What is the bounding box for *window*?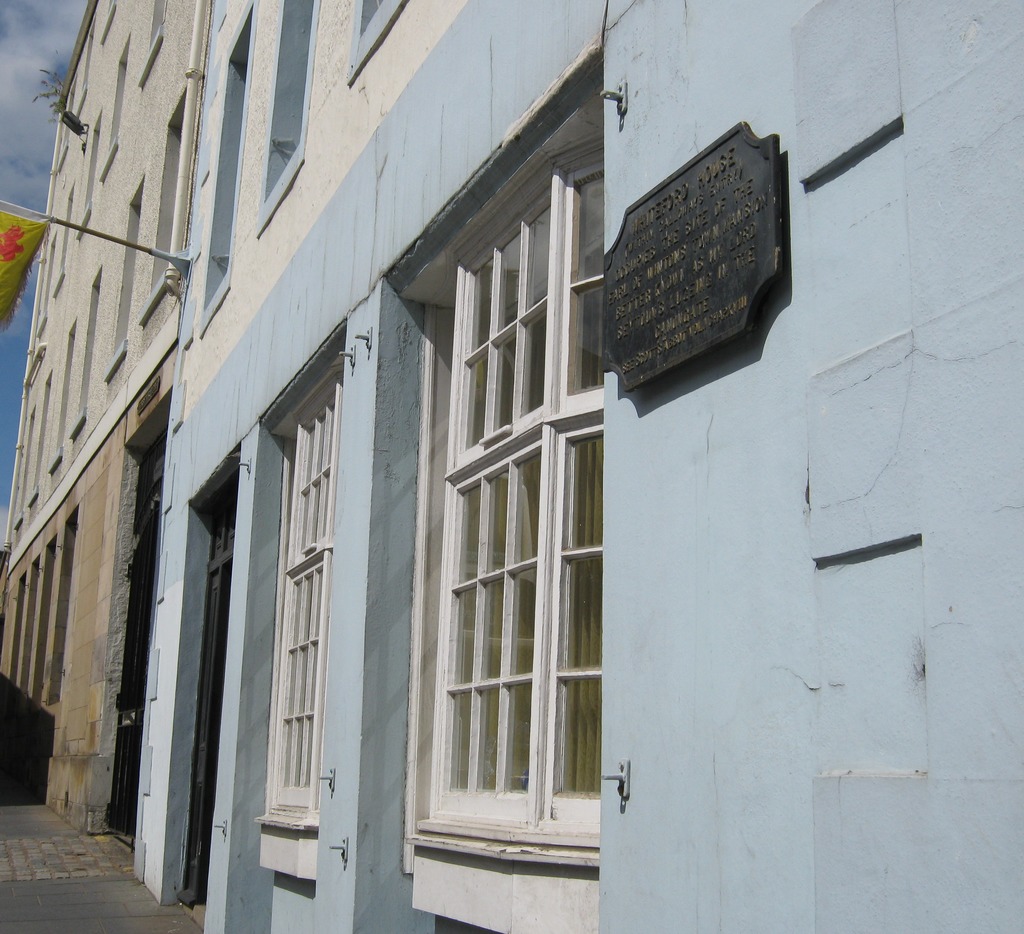
147 77 181 309.
